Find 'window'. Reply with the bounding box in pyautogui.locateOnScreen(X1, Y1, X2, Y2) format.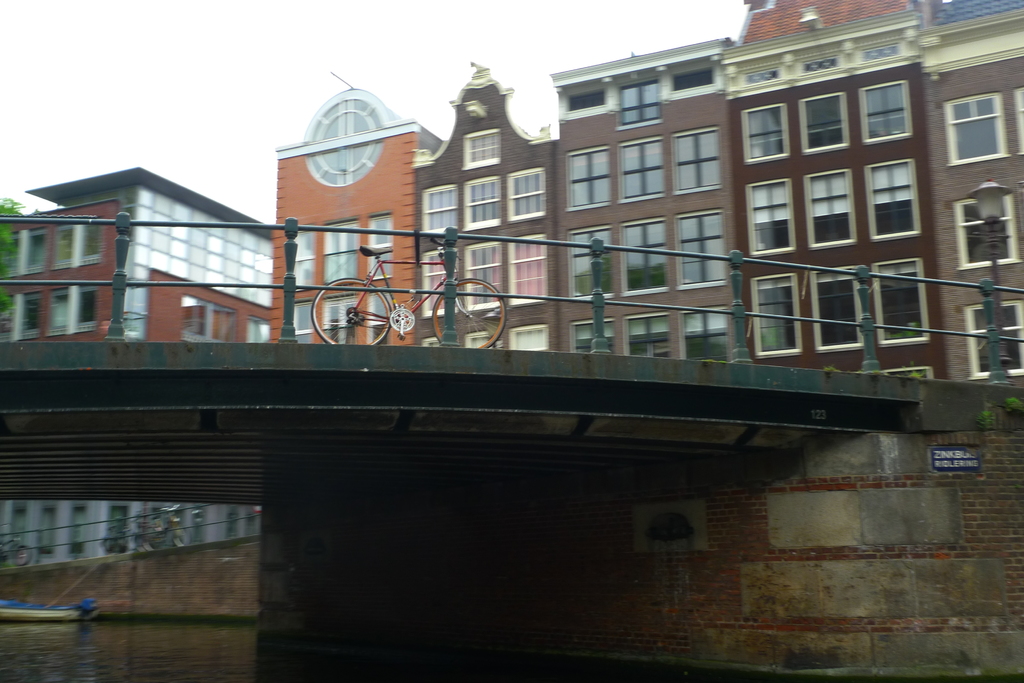
pyautogui.locateOnScreen(753, 271, 804, 361).
